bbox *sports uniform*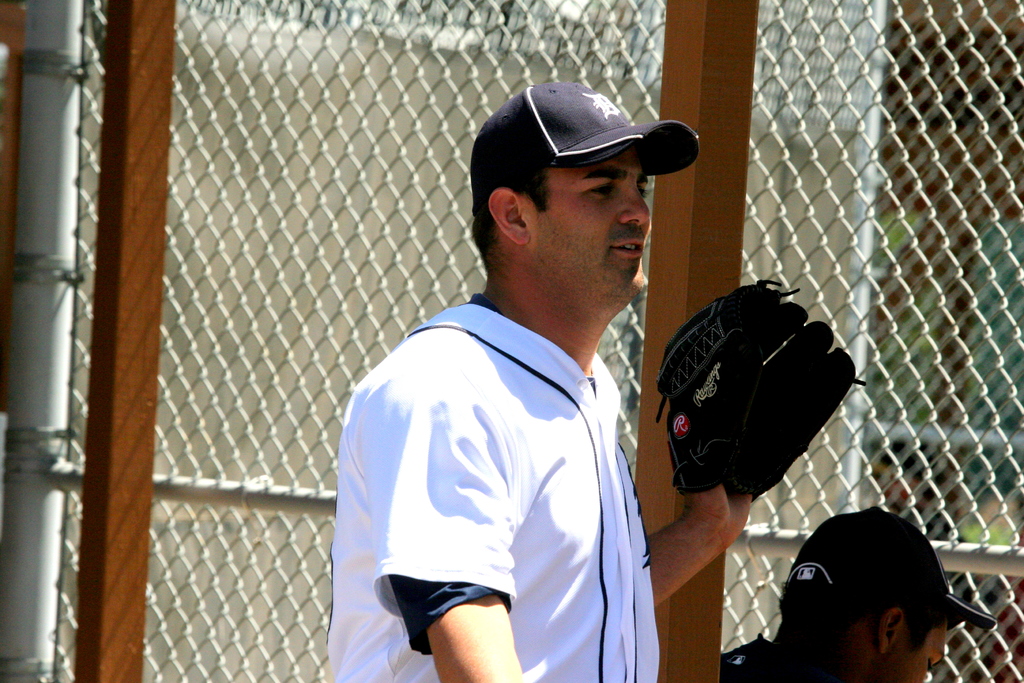
box(320, 80, 863, 682)
